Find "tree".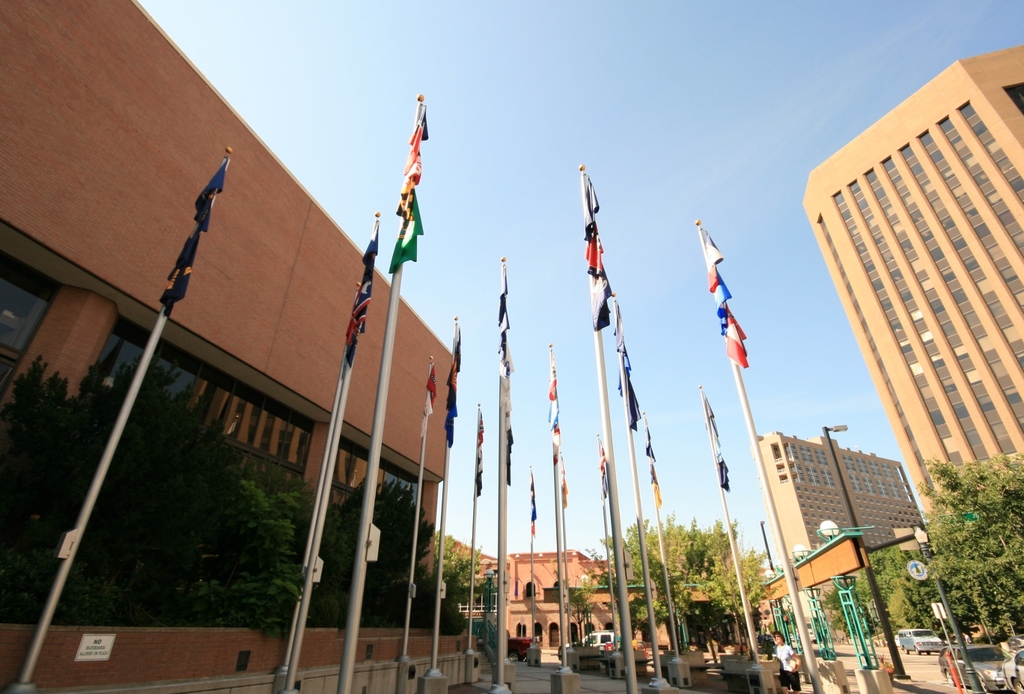
l=598, t=509, r=781, b=645.
